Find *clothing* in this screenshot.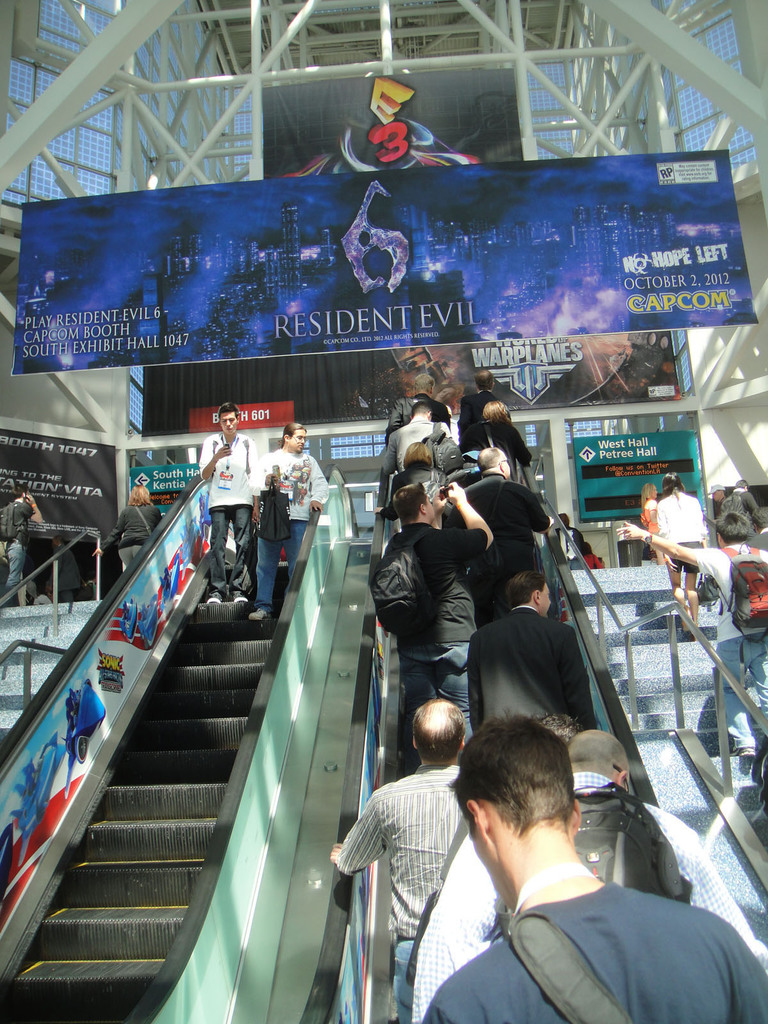
The bounding box for *clothing* is 678,528,767,755.
